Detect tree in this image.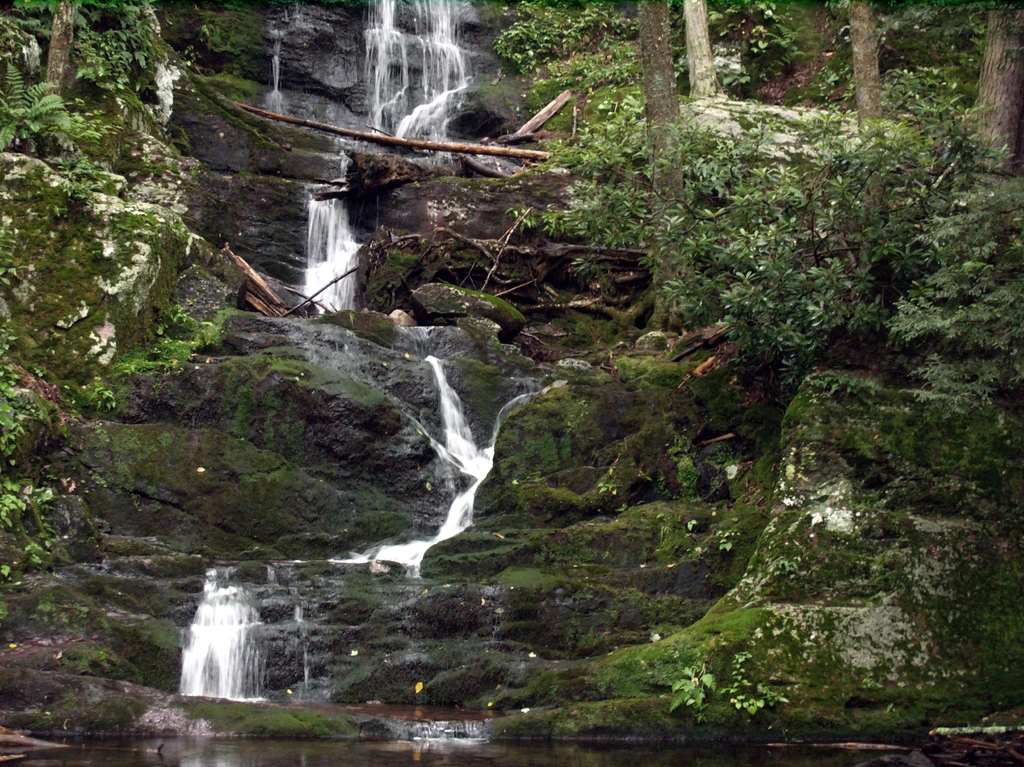
Detection: [left=42, top=1, right=77, bottom=94].
